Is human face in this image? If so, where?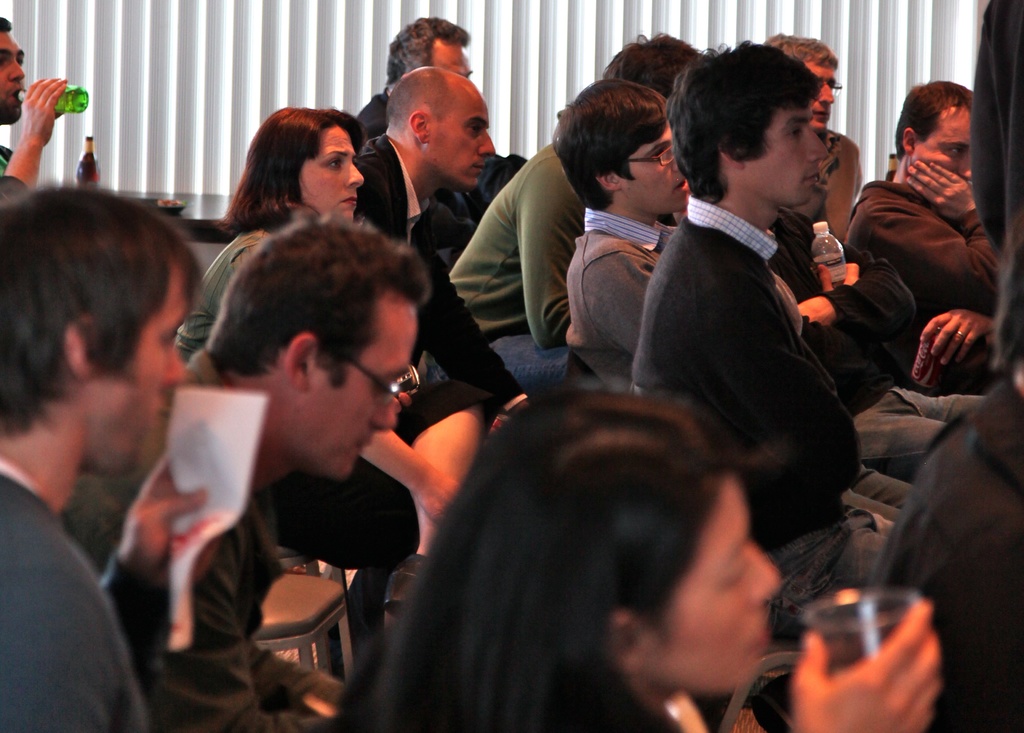
Yes, at [424, 39, 472, 80].
